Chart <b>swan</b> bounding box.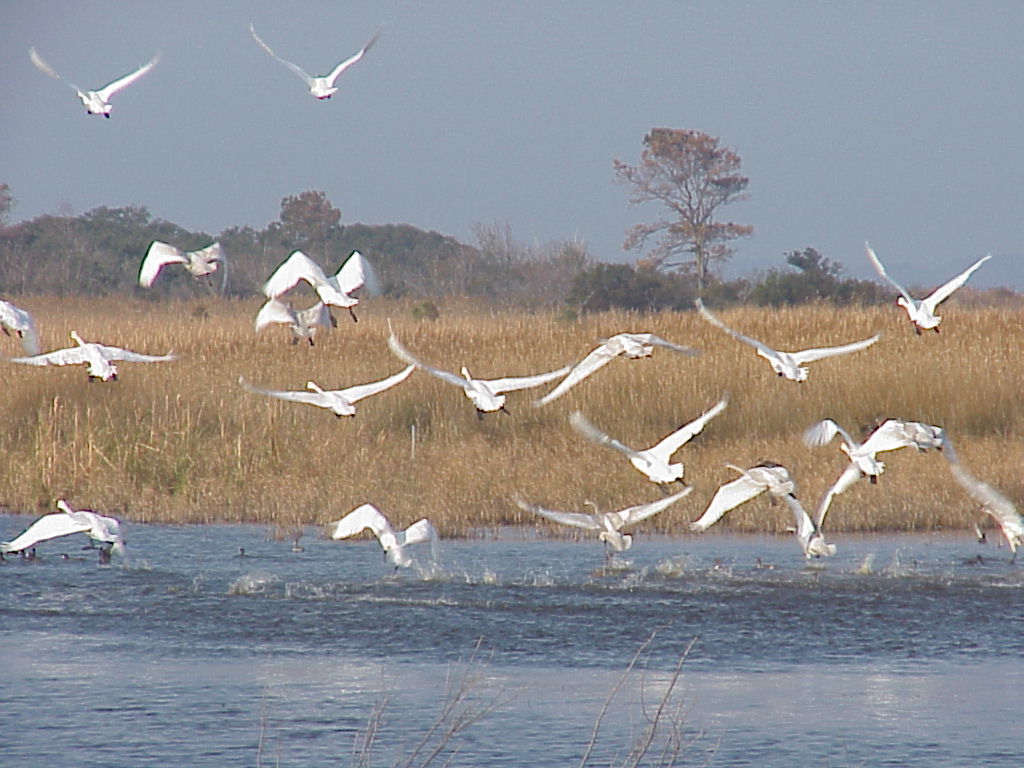
Charted: {"left": 534, "top": 330, "right": 693, "bottom": 414}.
